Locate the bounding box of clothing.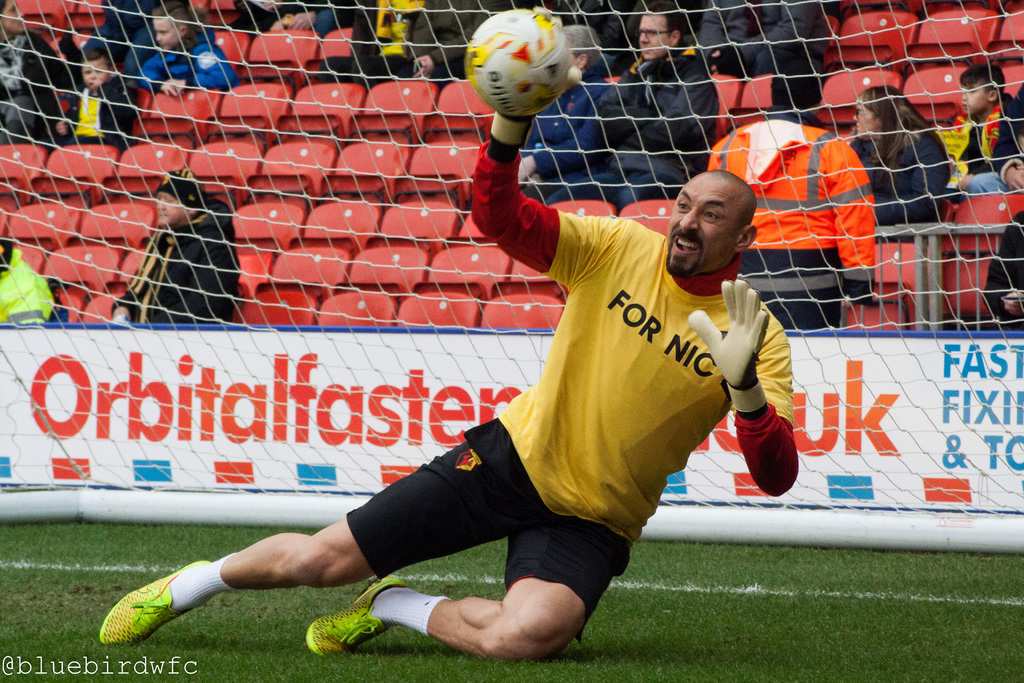
Bounding box: select_region(362, 586, 451, 638).
